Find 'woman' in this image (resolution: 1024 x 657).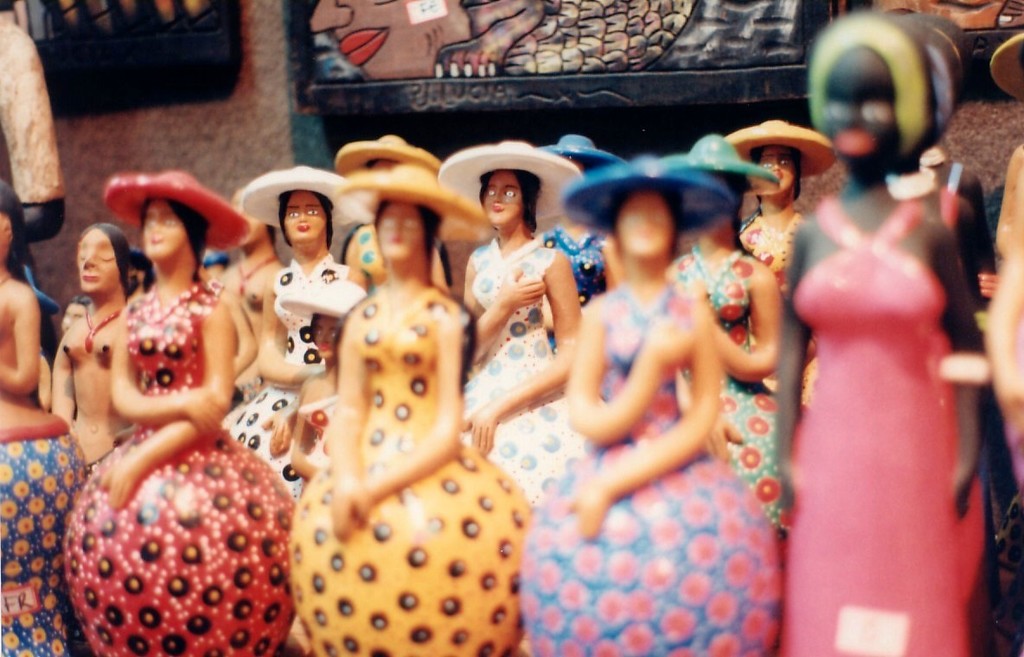
bbox(432, 135, 573, 502).
